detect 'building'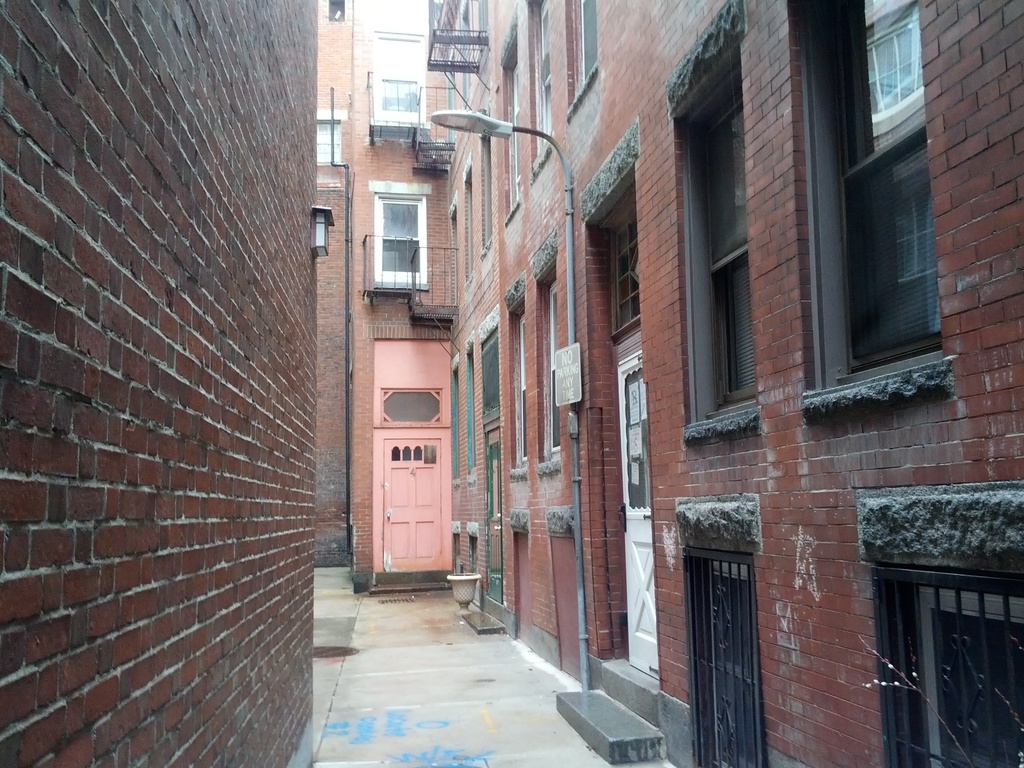
<bbox>349, 0, 1023, 767</bbox>
